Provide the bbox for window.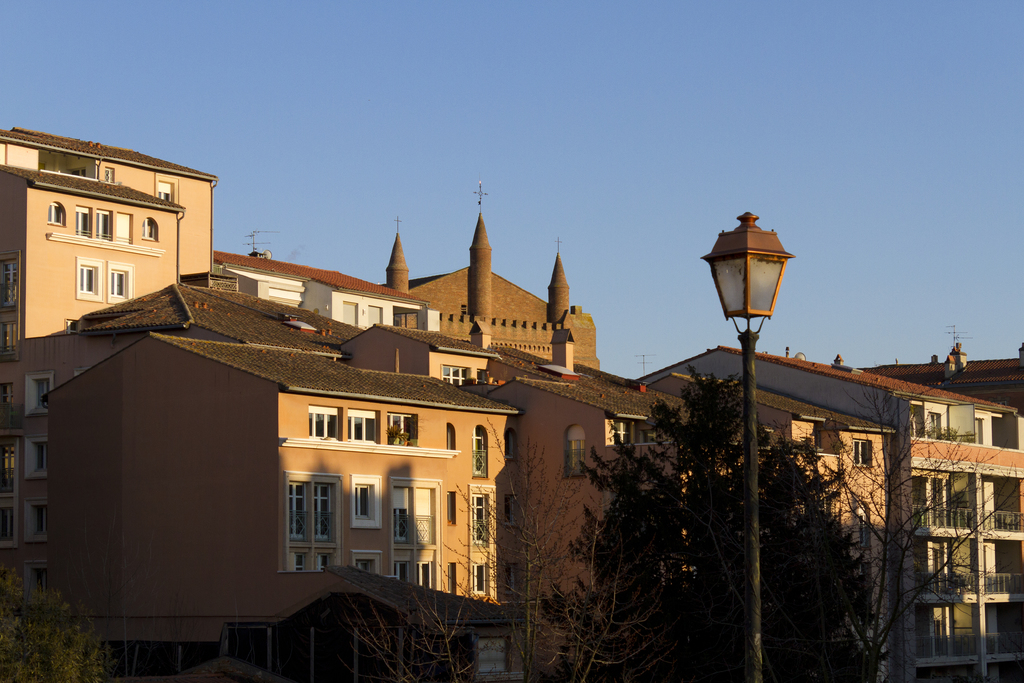
rect(0, 497, 16, 548).
